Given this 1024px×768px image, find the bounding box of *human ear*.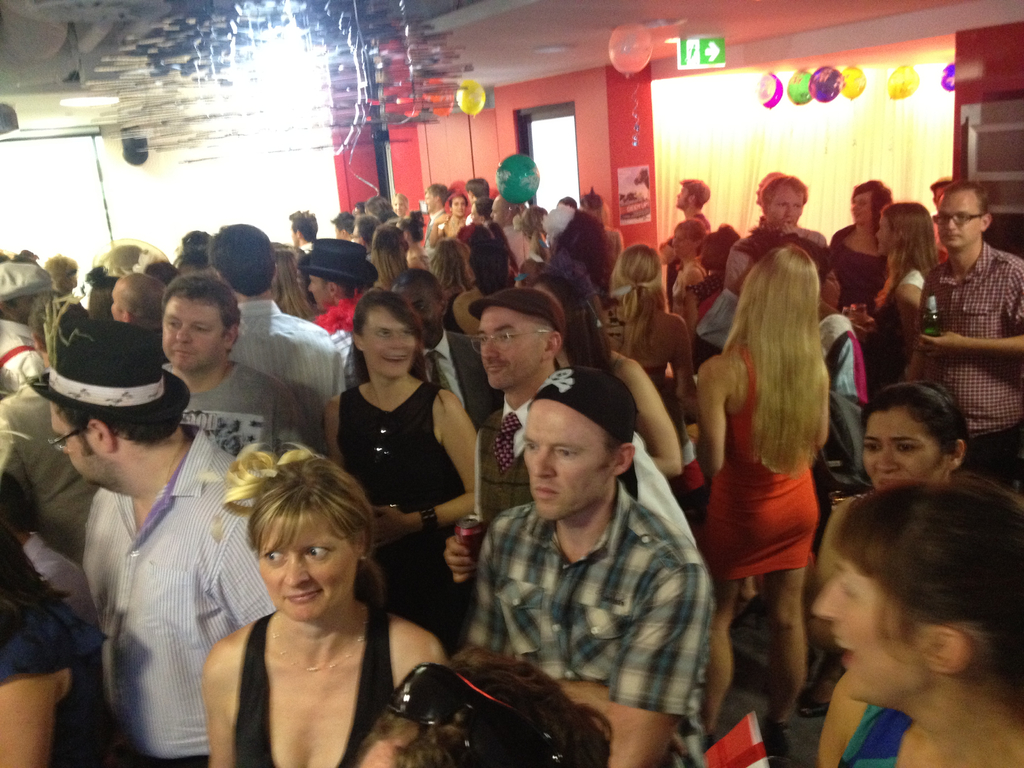
[543, 332, 562, 360].
